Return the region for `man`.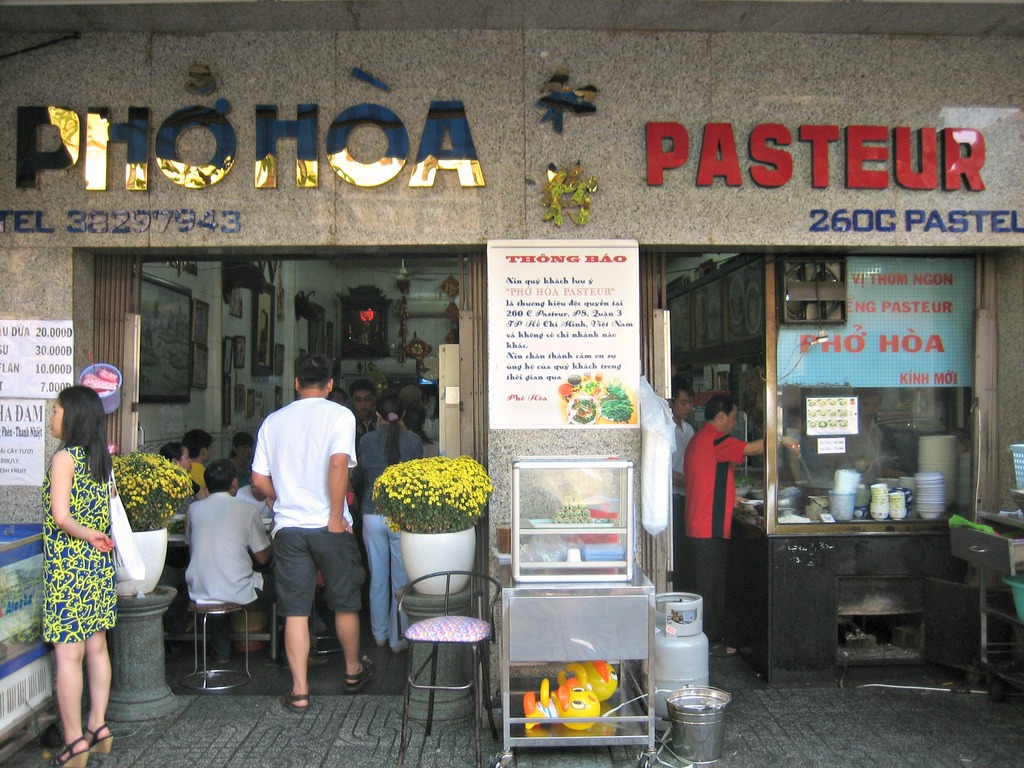
box=[666, 388, 705, 515].
